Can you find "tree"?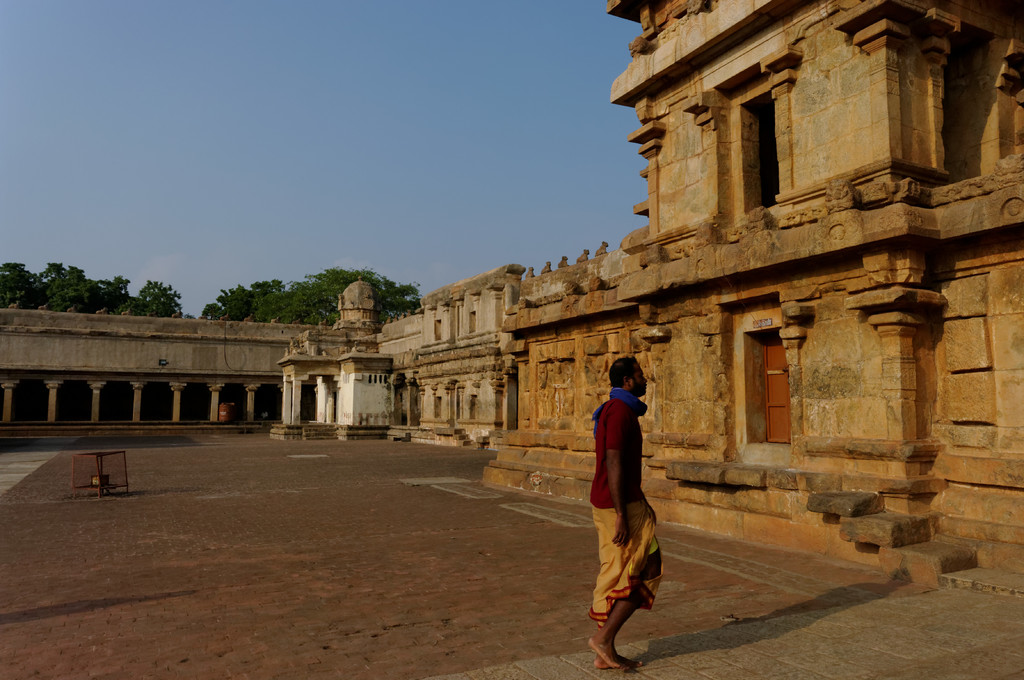
Yes, bounding box: [x1=254, y1=265, x2=423, y2=328].
